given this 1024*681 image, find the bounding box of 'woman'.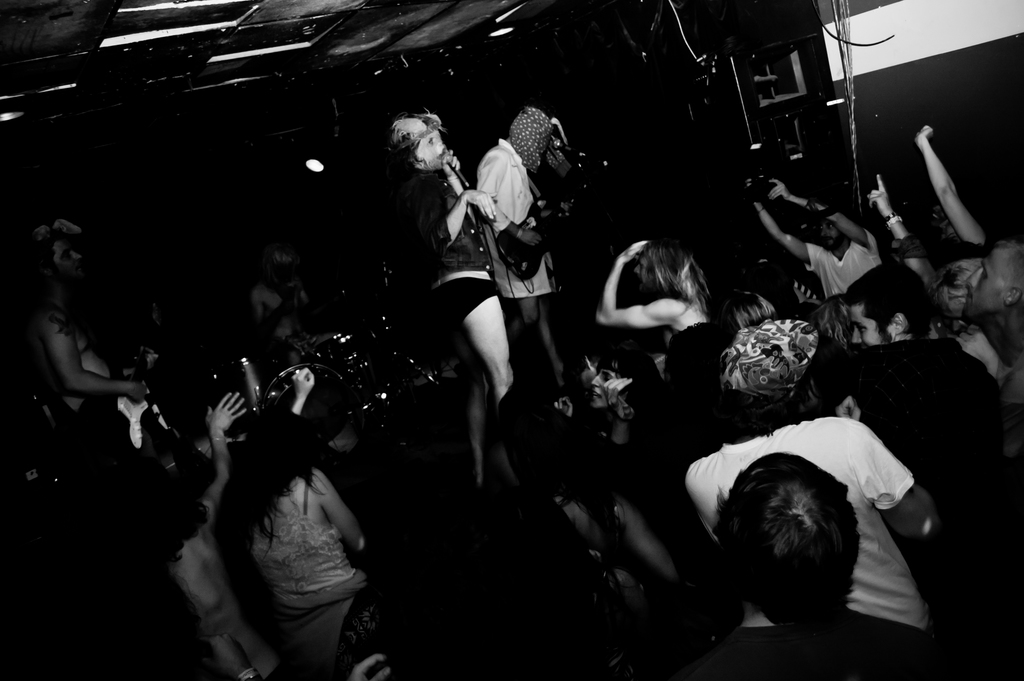
BBox(588, 352, 662, 488).
